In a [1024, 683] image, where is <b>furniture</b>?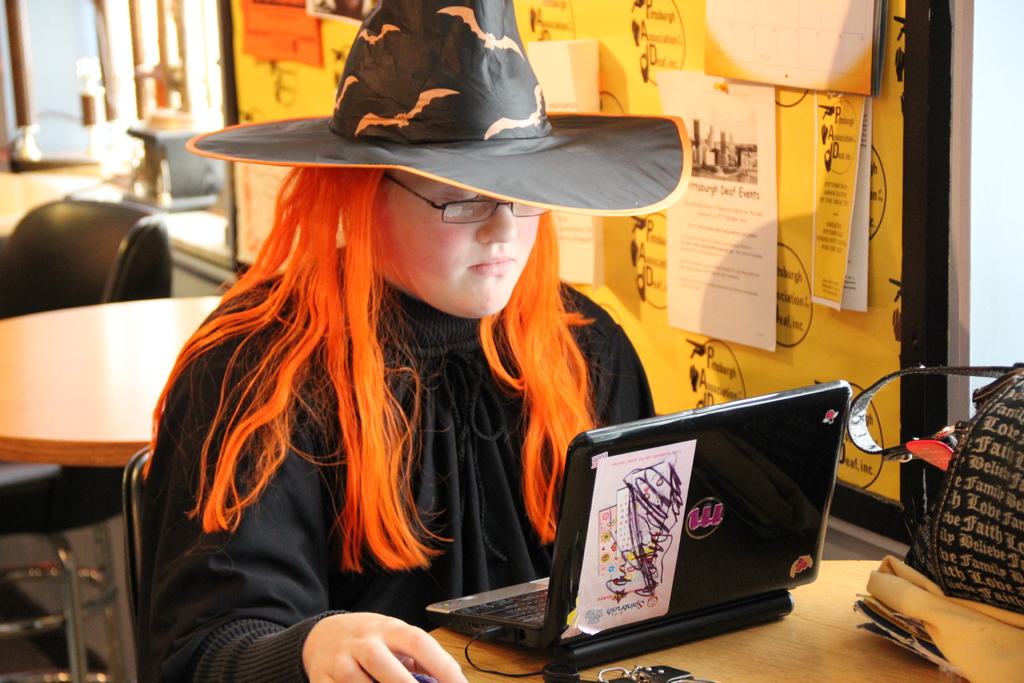
bbox(411, 559, 1023, 682).
